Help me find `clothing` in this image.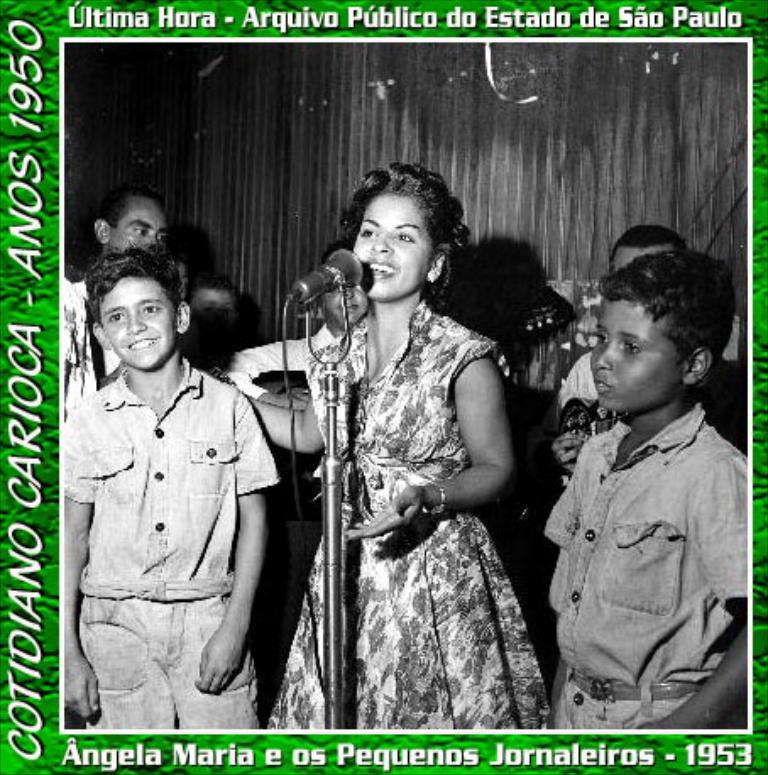
Found it: l=518, t=328, r=599, b=470.
